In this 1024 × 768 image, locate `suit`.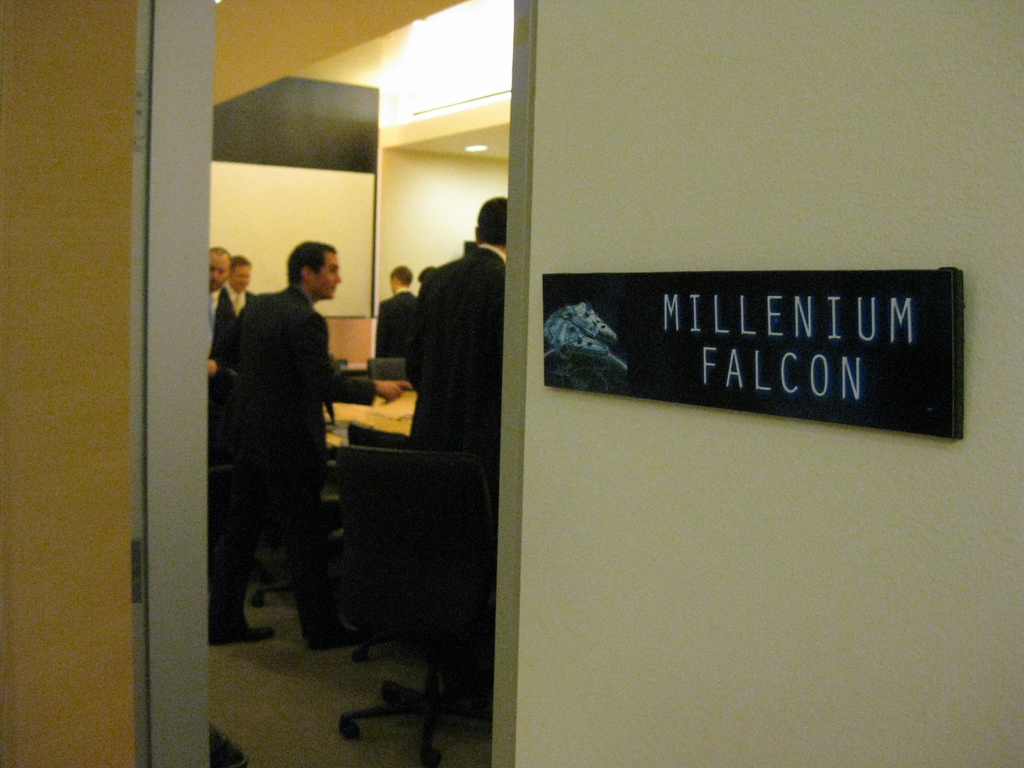
Bounding box: box=[399, 241, 508, 476].
